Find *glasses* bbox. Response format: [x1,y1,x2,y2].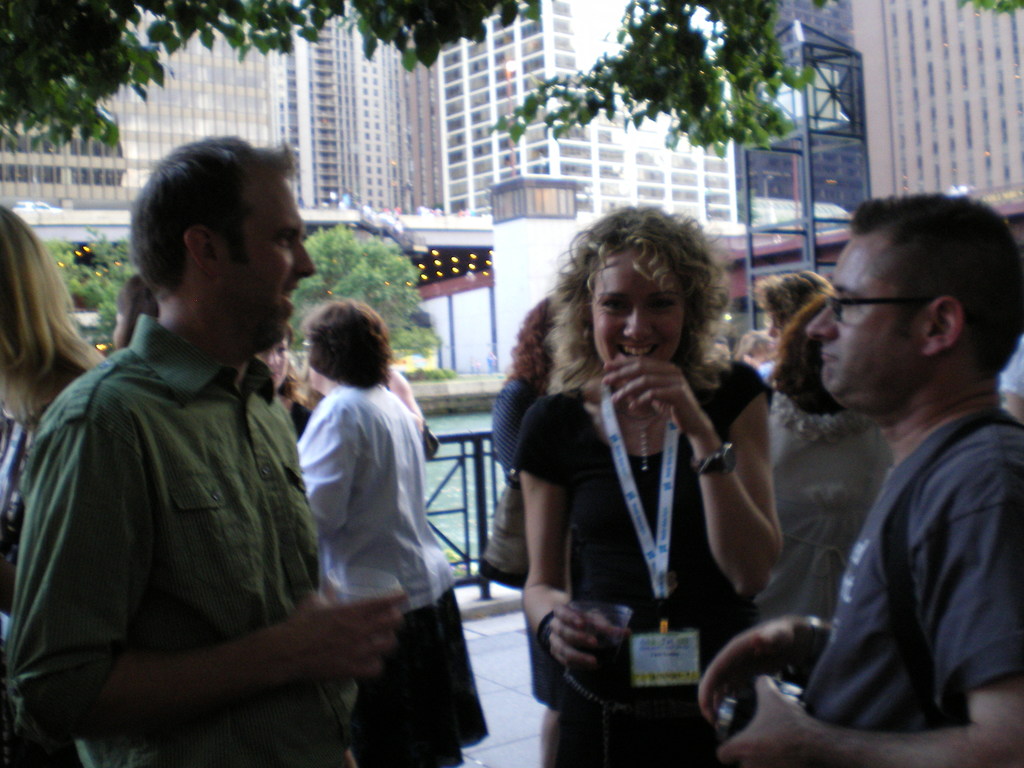
[808,284,941,346].
